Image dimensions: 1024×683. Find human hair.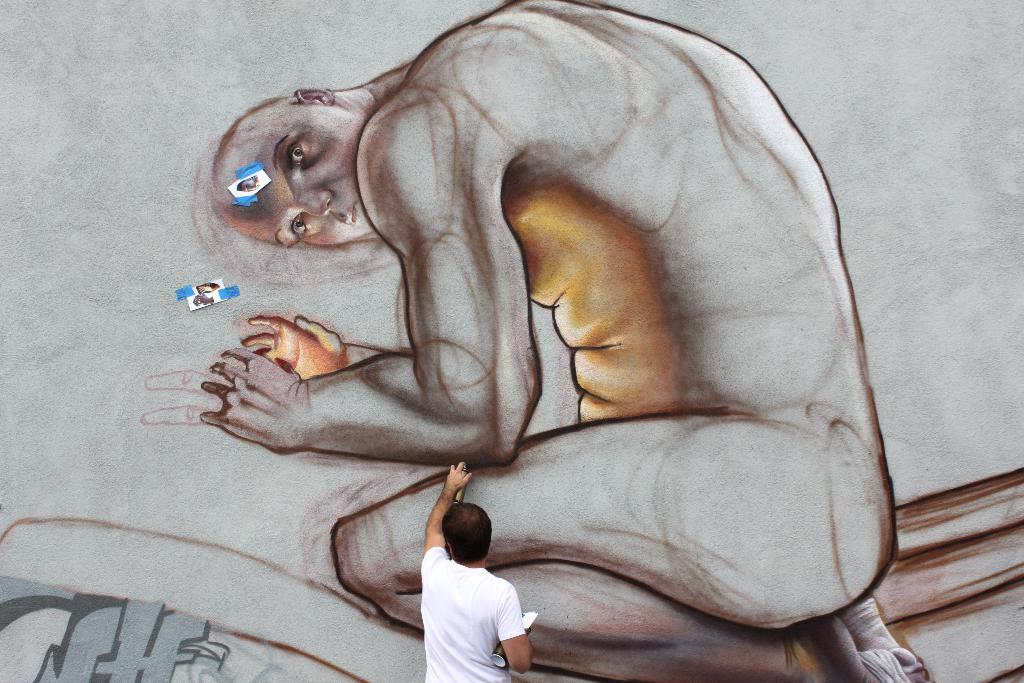
[445, 498, 490, 576].
